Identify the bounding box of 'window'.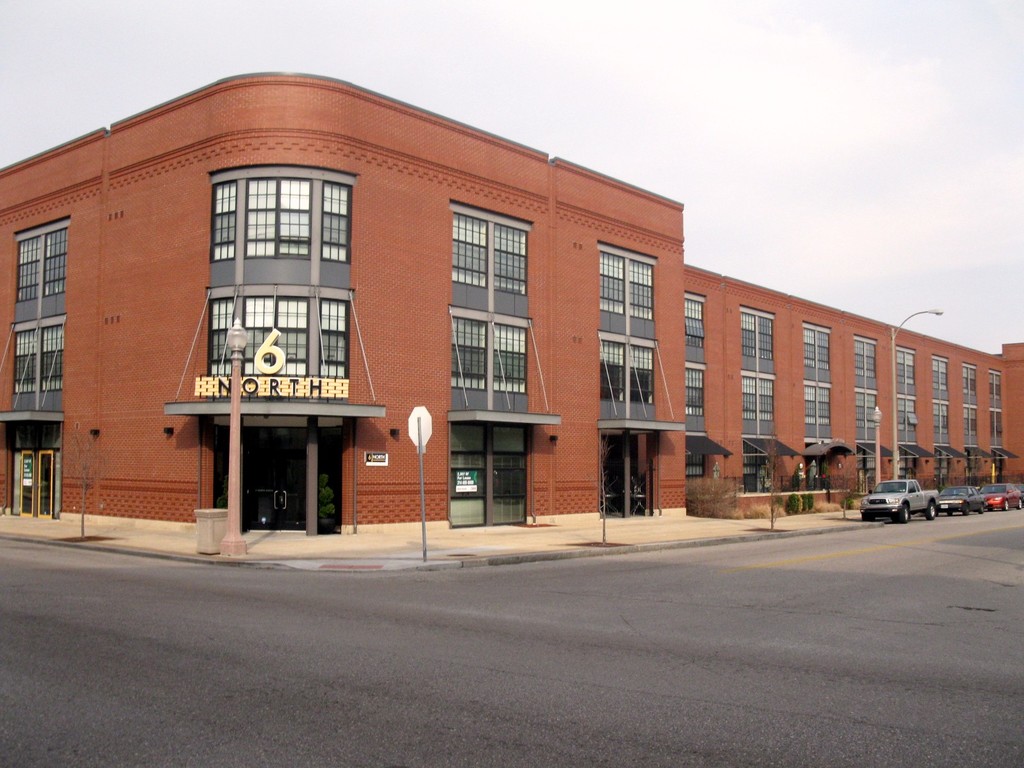
locate(801, 321, 828, 370).
